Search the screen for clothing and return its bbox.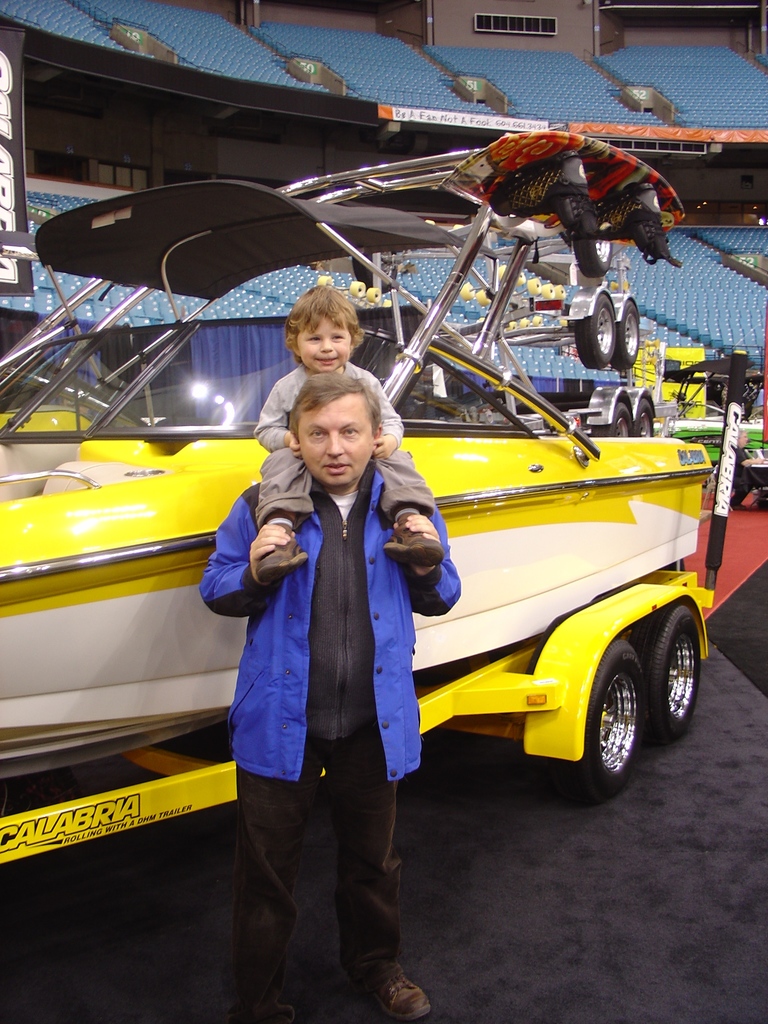
Found: [left=255, top=362, right=436, bottom=527].
